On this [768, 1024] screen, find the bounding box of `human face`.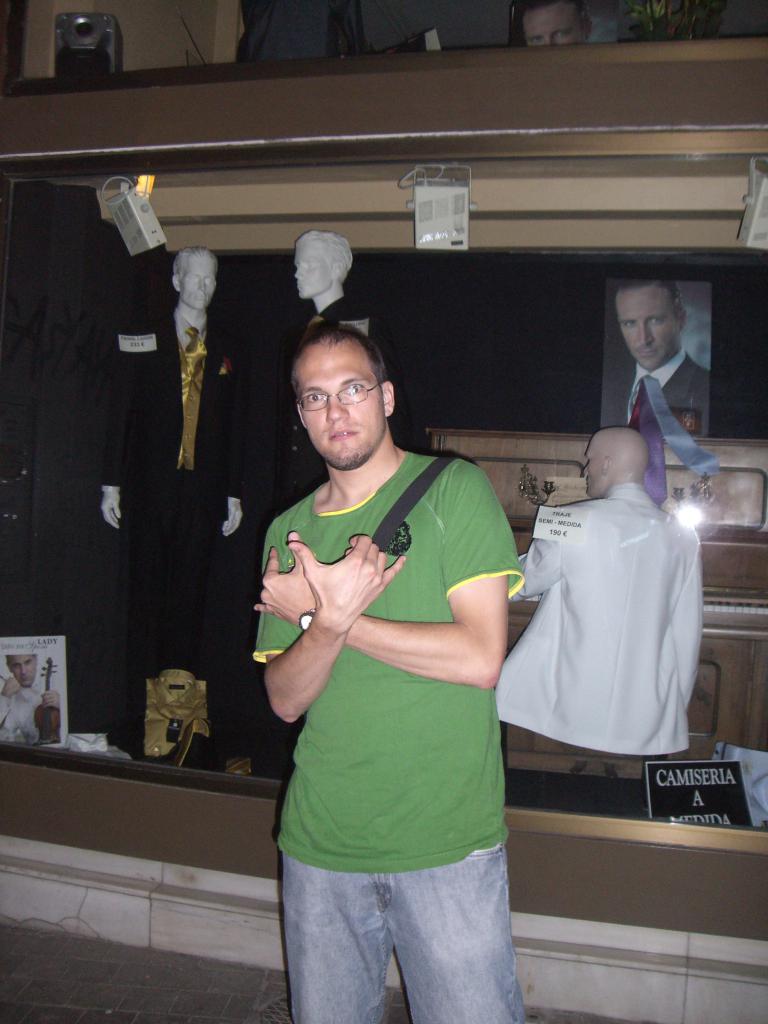
Bounding box: bbox(521, 0, 596, 48).
